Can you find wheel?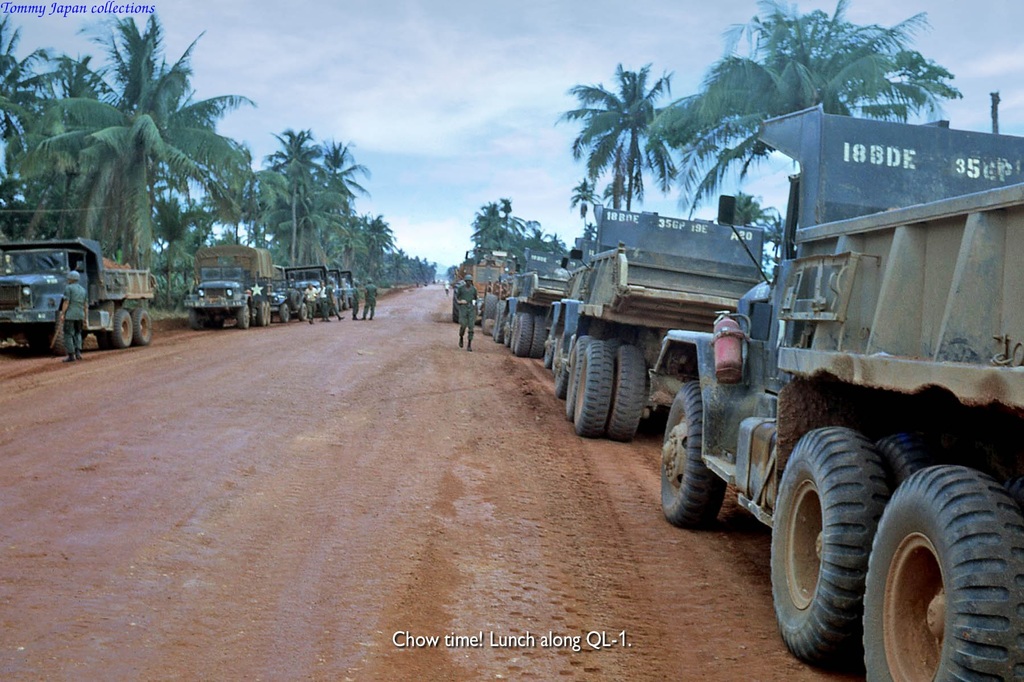
Yes, bounding box: 452:281:461:325.
